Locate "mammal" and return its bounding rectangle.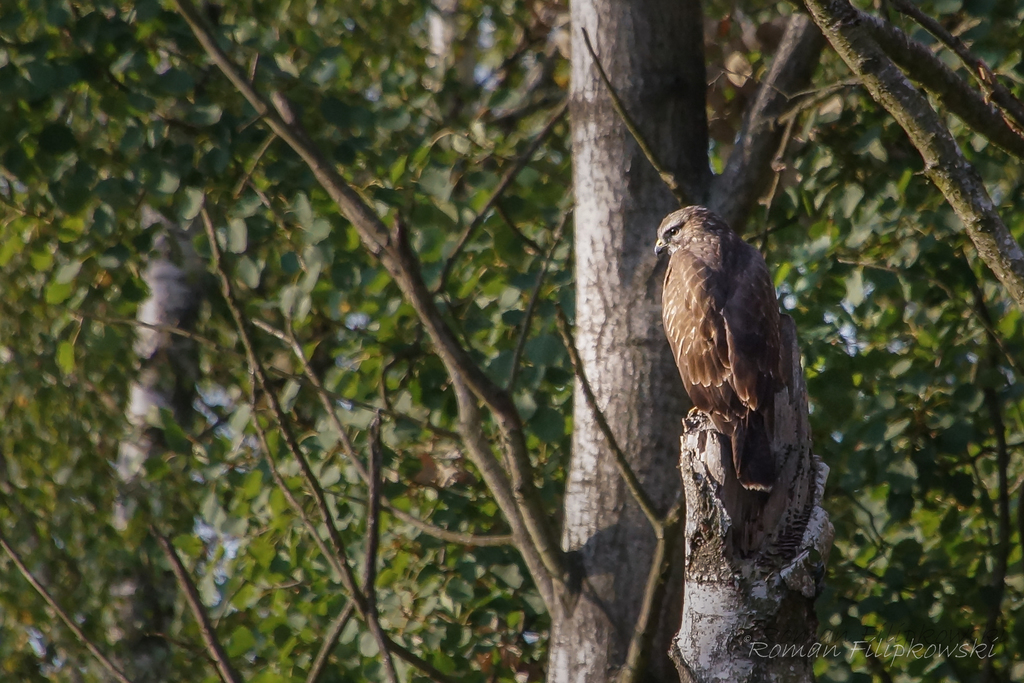
Rect(653, 202, 786, 488).
